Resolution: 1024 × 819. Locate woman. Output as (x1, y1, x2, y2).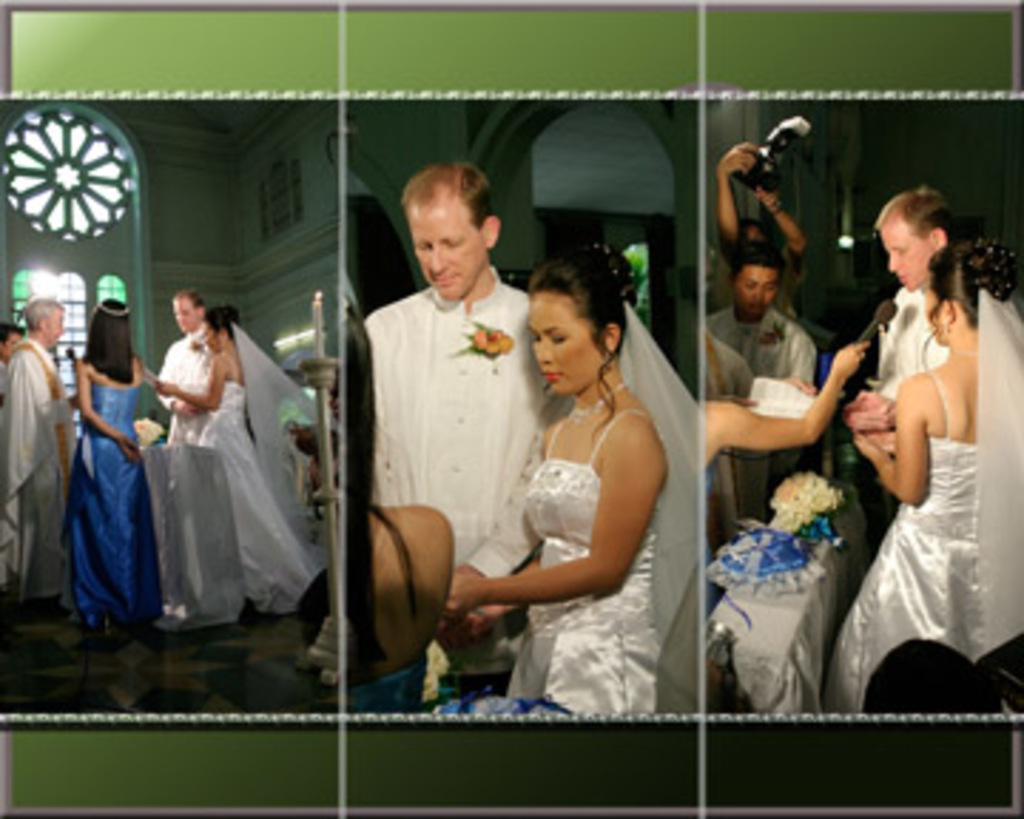
(816, 239, 1021, 711).
